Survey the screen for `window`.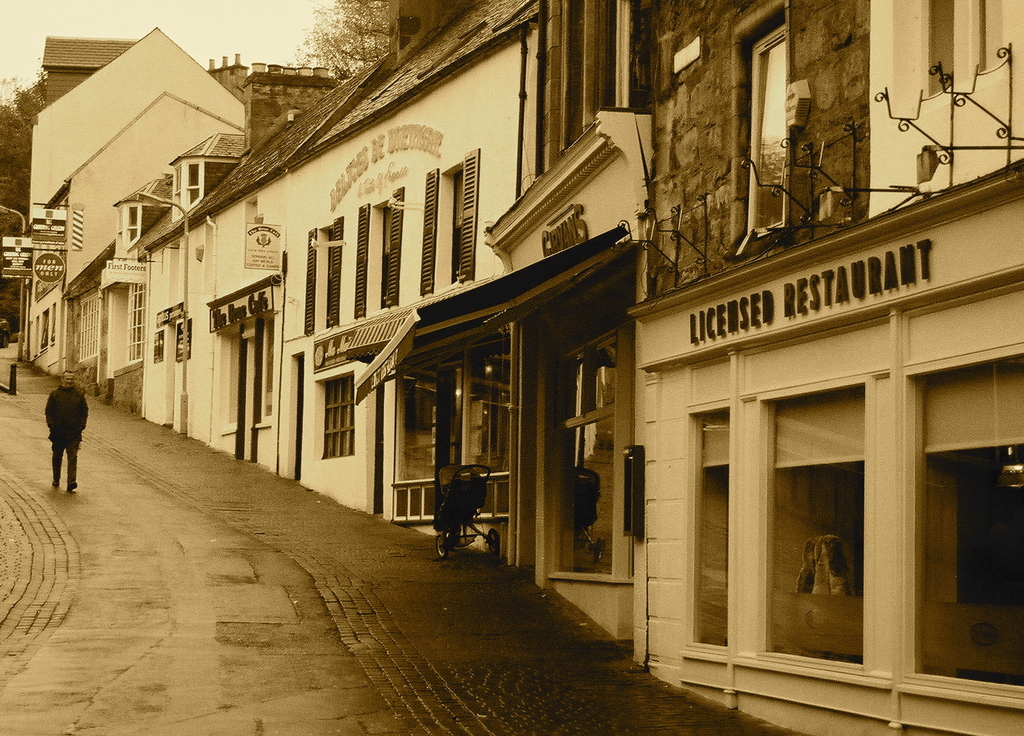
Survey found: {"x1": 119, "y1": 258, "x2": 148, "y2": 362}.
